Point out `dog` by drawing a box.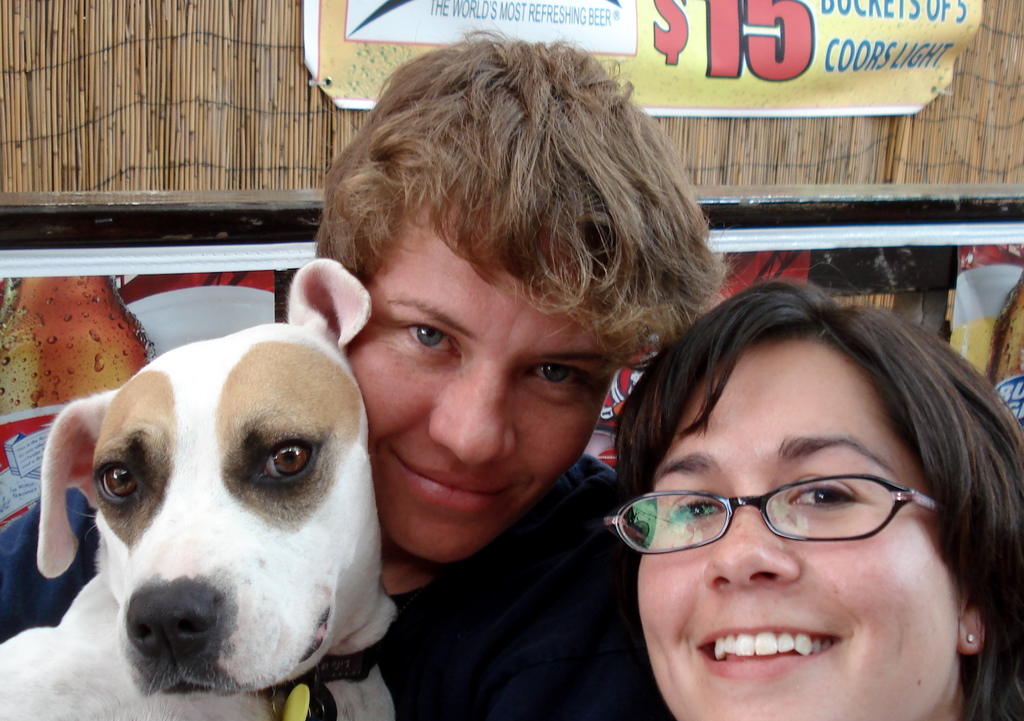
{"x1": 0, "y1": 254, "x2": 399, "y2": 720}.
